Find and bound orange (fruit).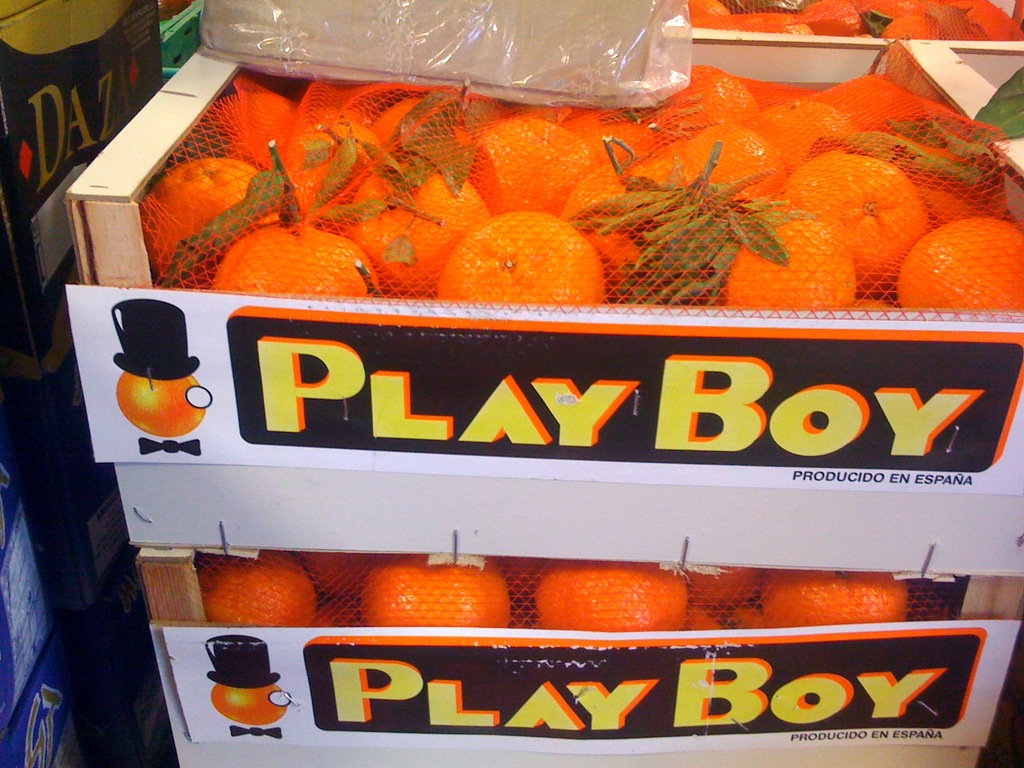
Bound: 692, 127, 777, 187.
